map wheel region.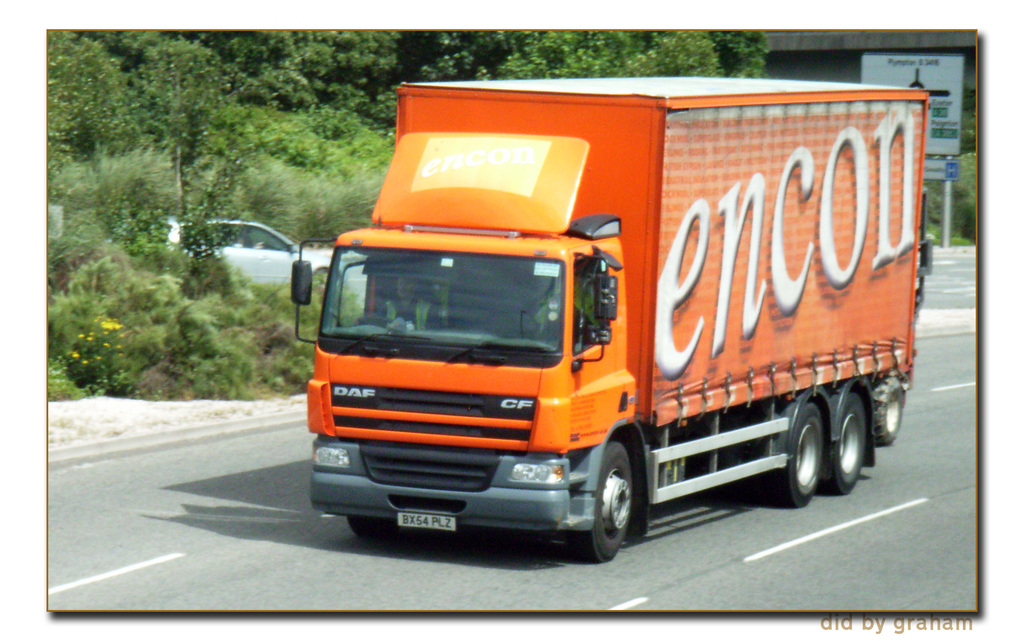
Mapped to 781/404/815/500.
